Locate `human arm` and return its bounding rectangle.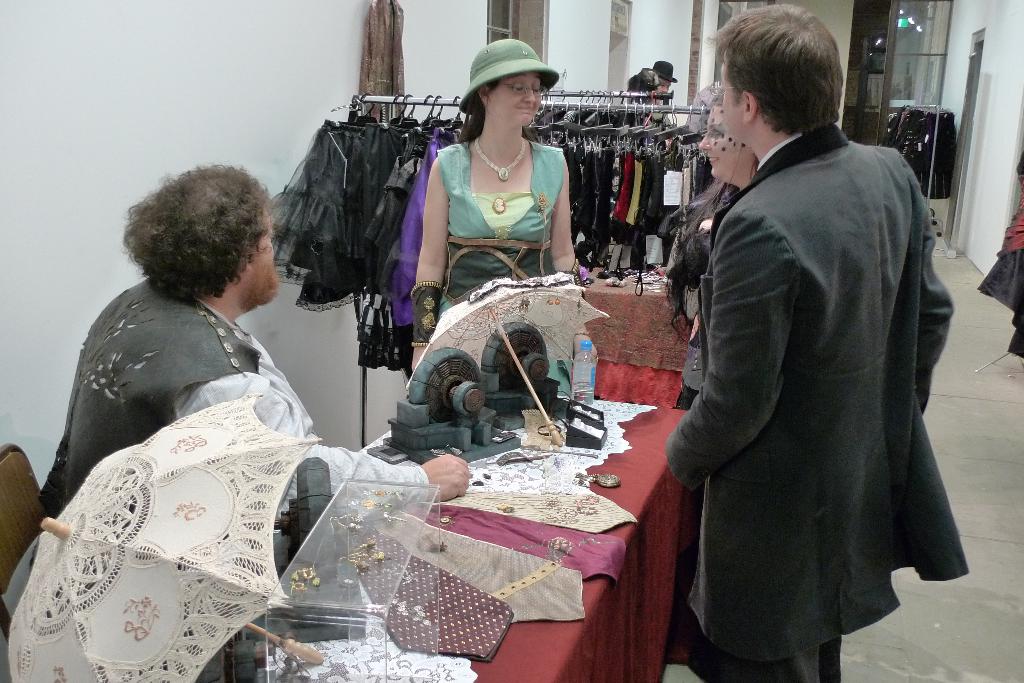
[920, 203, 955, 414].
